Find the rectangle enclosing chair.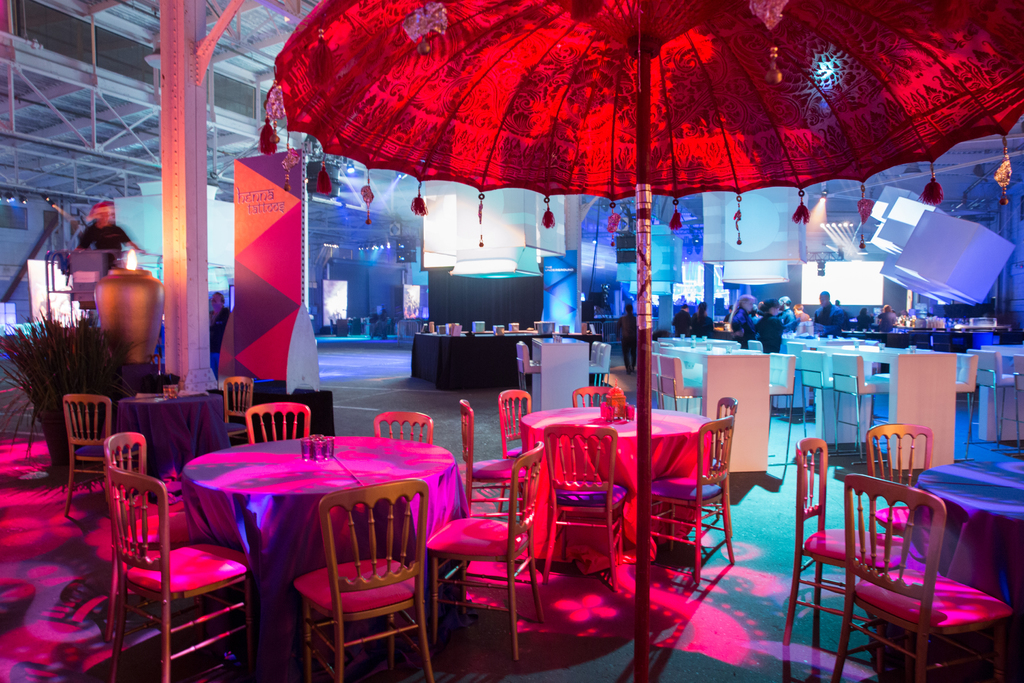
[640,415,735,582].
